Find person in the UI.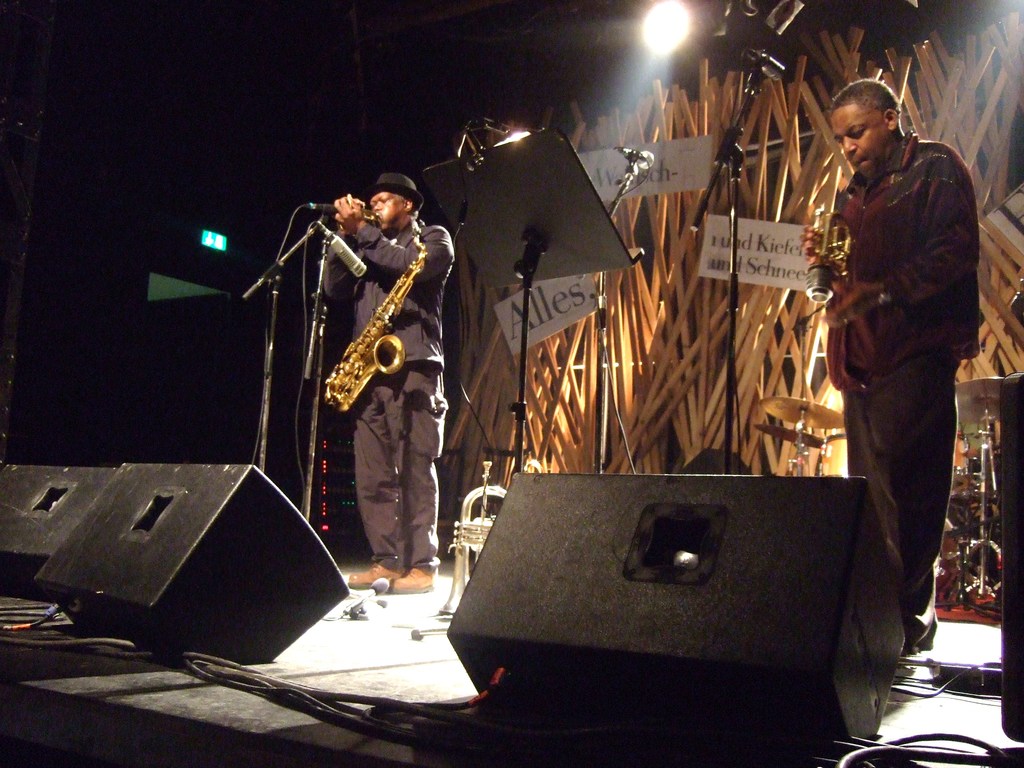
UI element at 312,172,455,590.
